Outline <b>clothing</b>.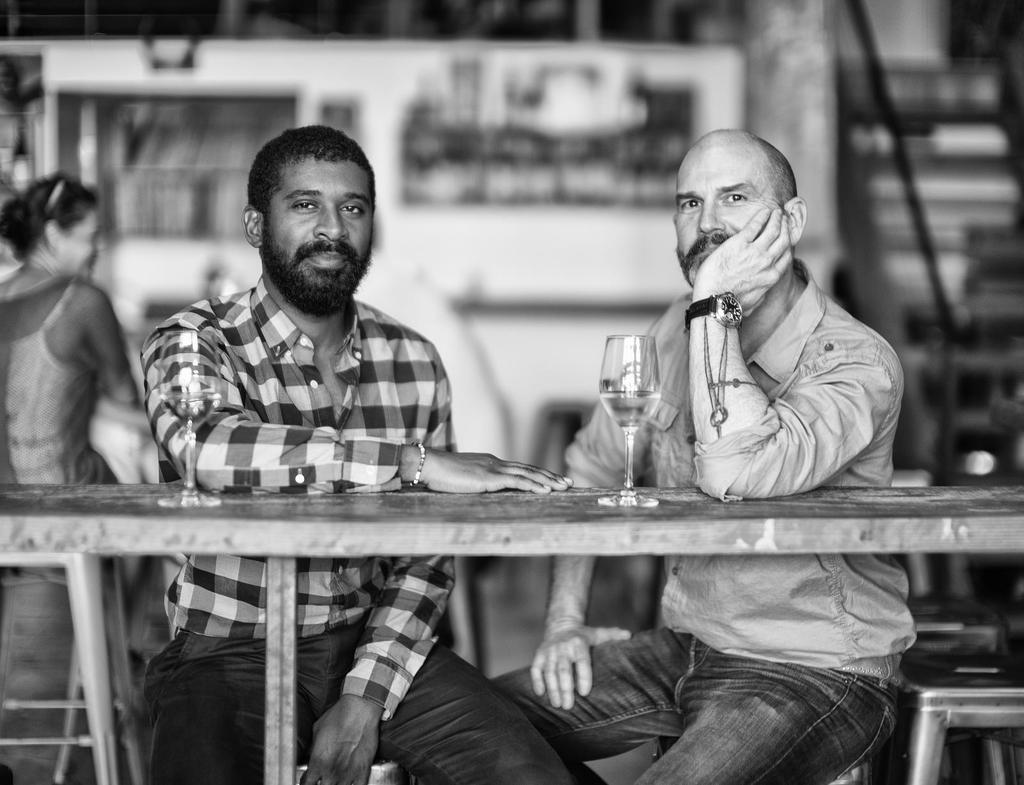
Outline: 117, 200, 467, 705.
